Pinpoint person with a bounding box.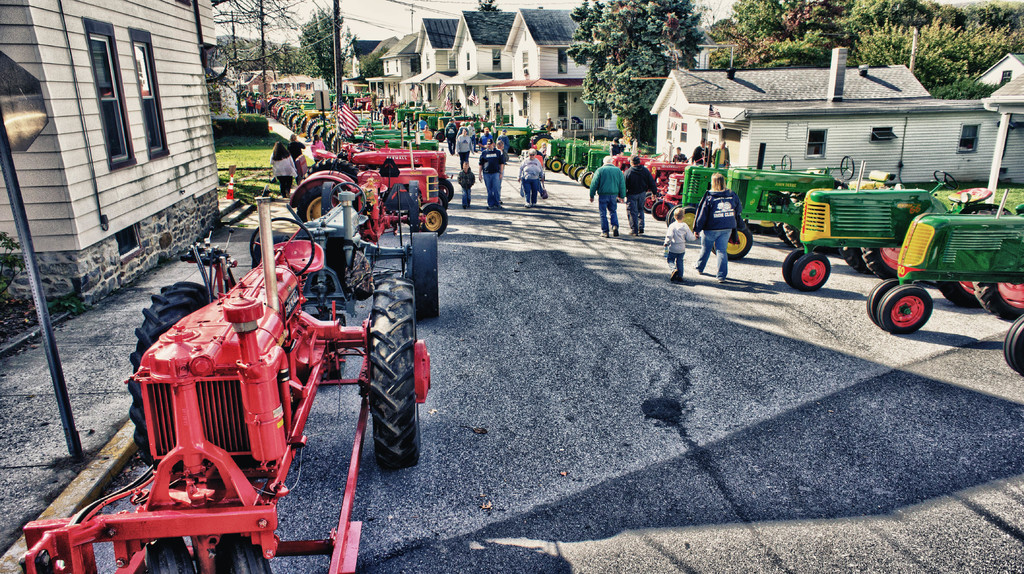
l=452, t=100, r=461, b=110.
